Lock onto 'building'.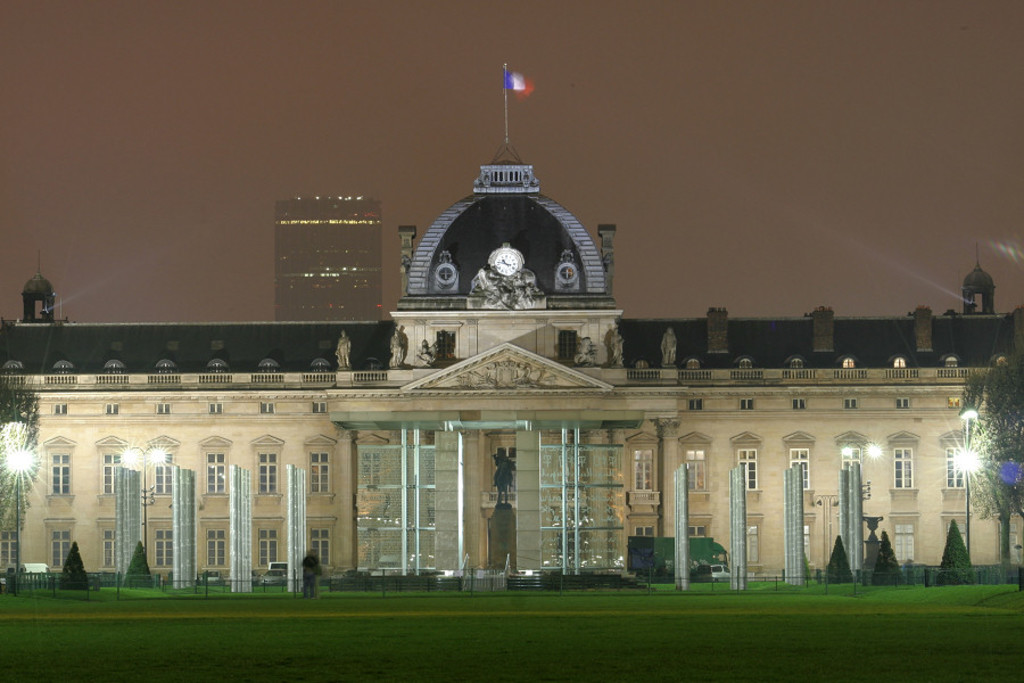
Locked: 273,195,379,328.
